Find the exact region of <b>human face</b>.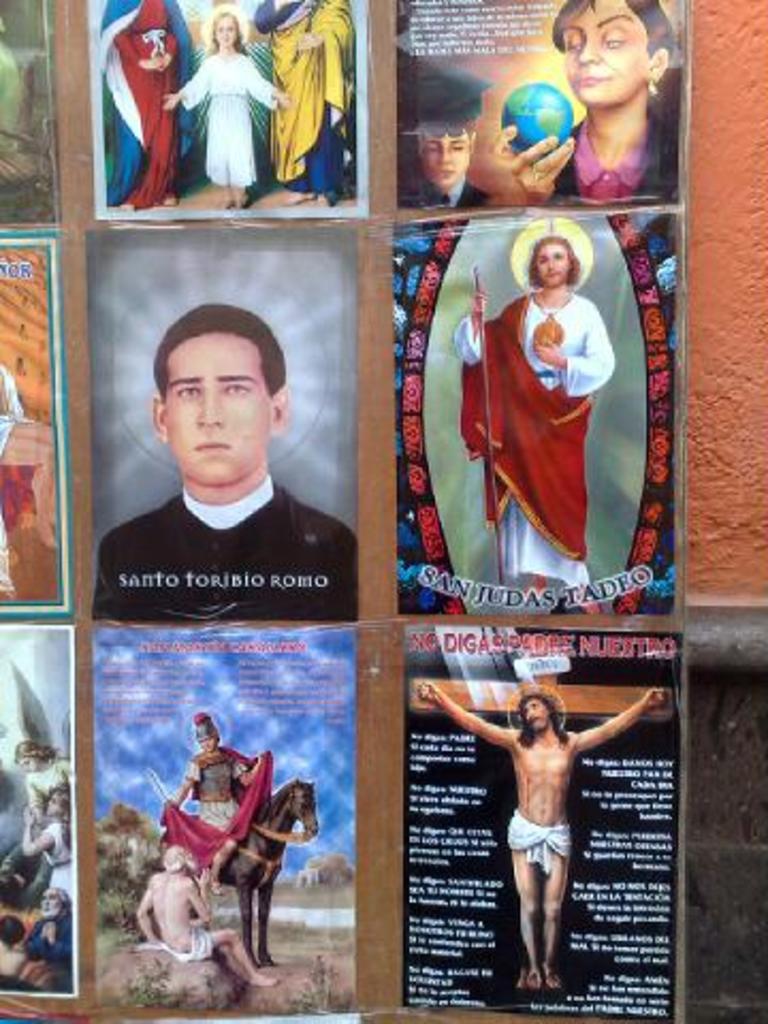
Exact region: 540:250:567:282.
